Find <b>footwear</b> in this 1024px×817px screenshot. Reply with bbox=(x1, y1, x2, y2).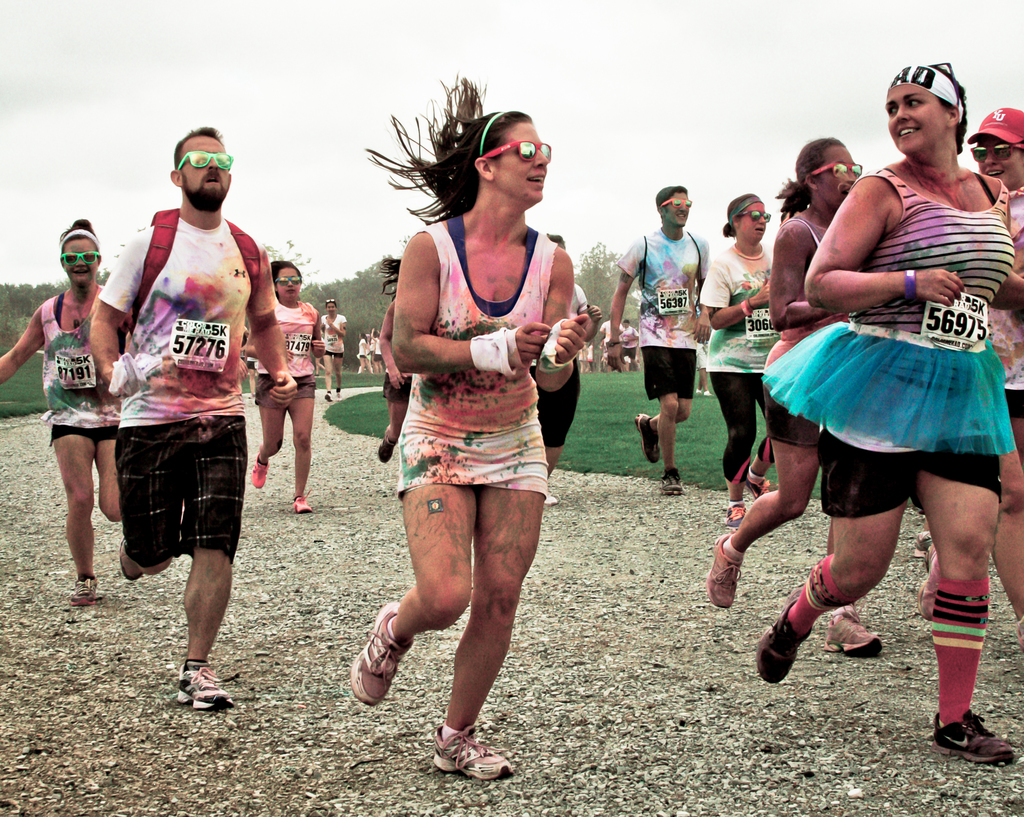
bbox=(178, 661, 235, 710).
